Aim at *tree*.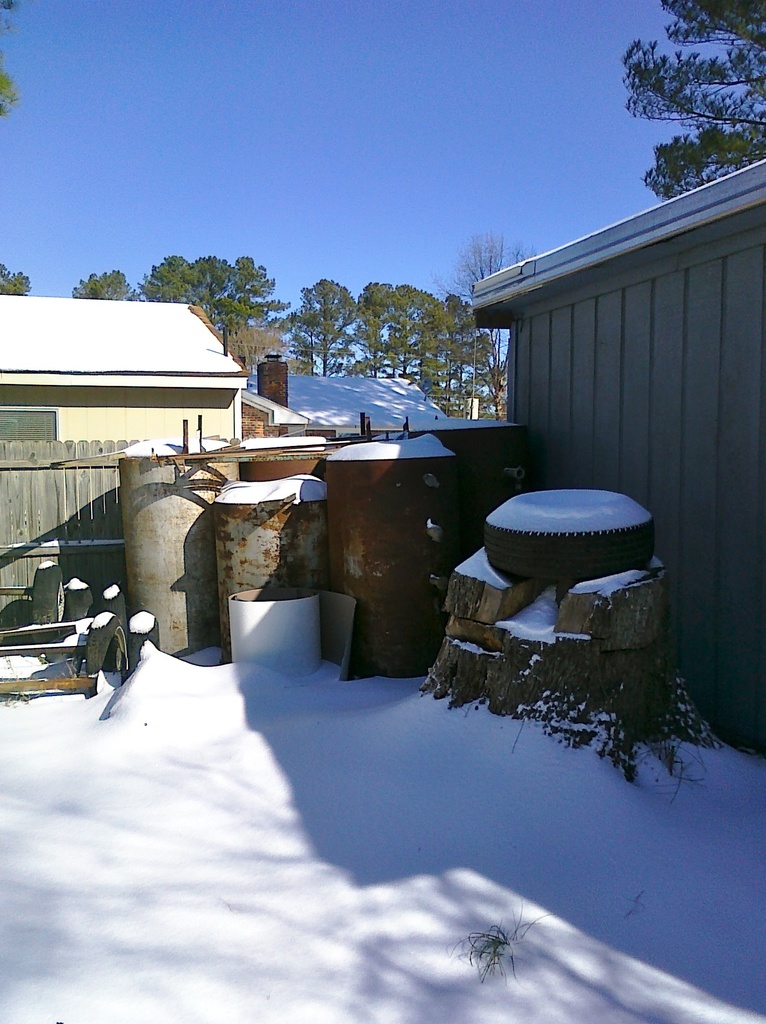
Aimed at (x1=0, y1=0, x2=26, y2=124).
